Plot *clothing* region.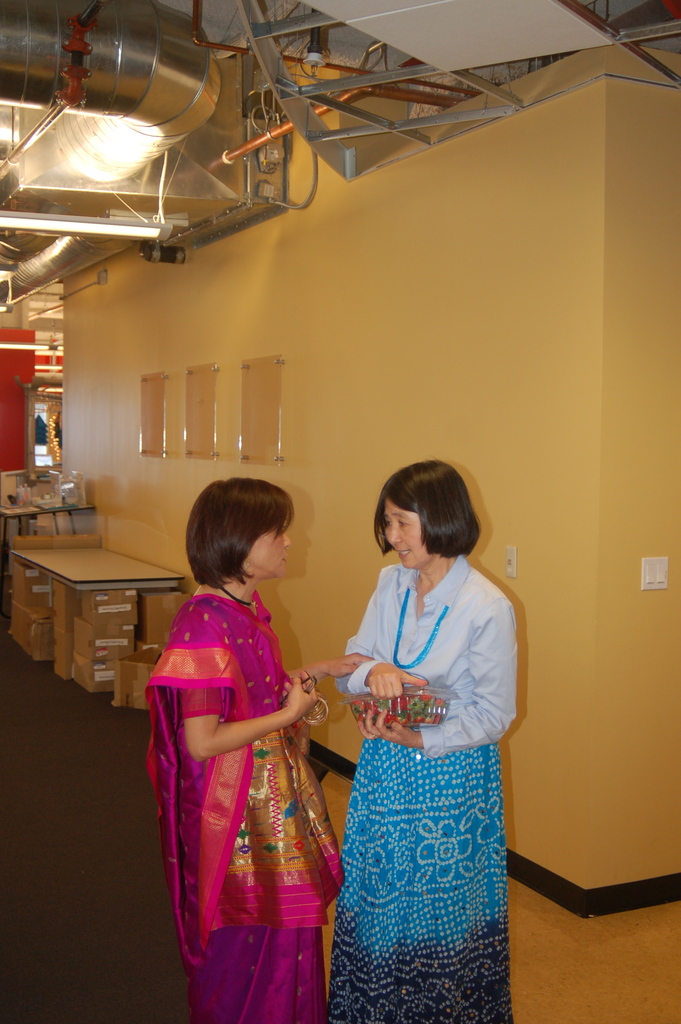
Plotted at 144 593 349 1023.
